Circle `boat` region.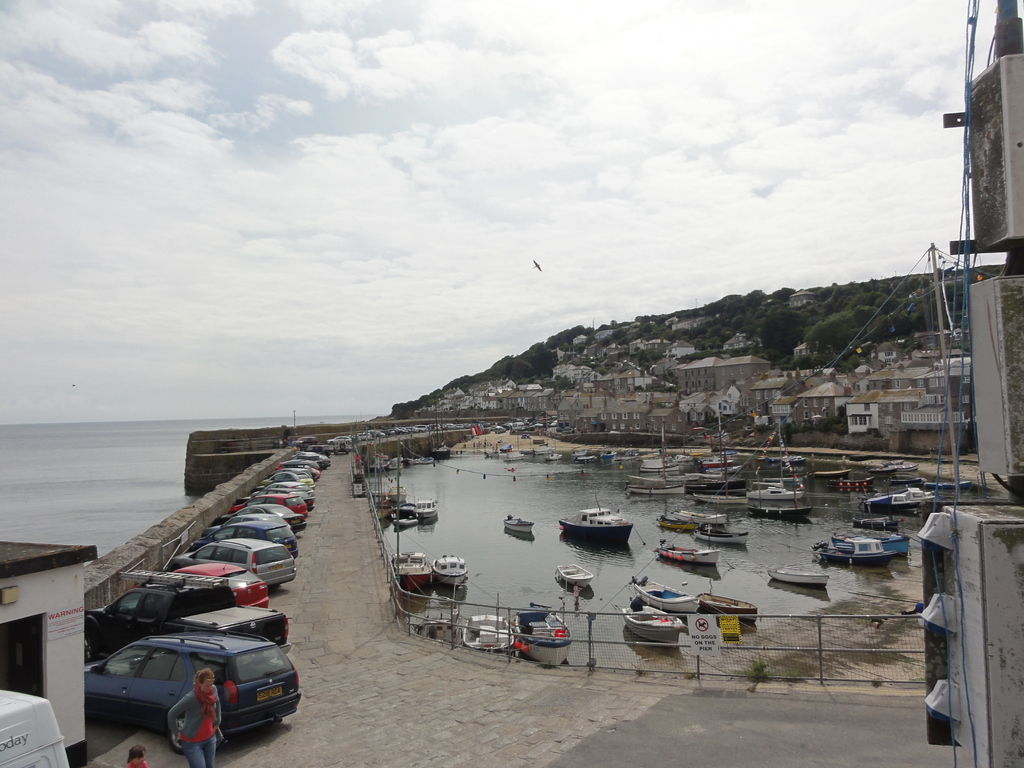
Region: box=[371, 433, 386, 474].
